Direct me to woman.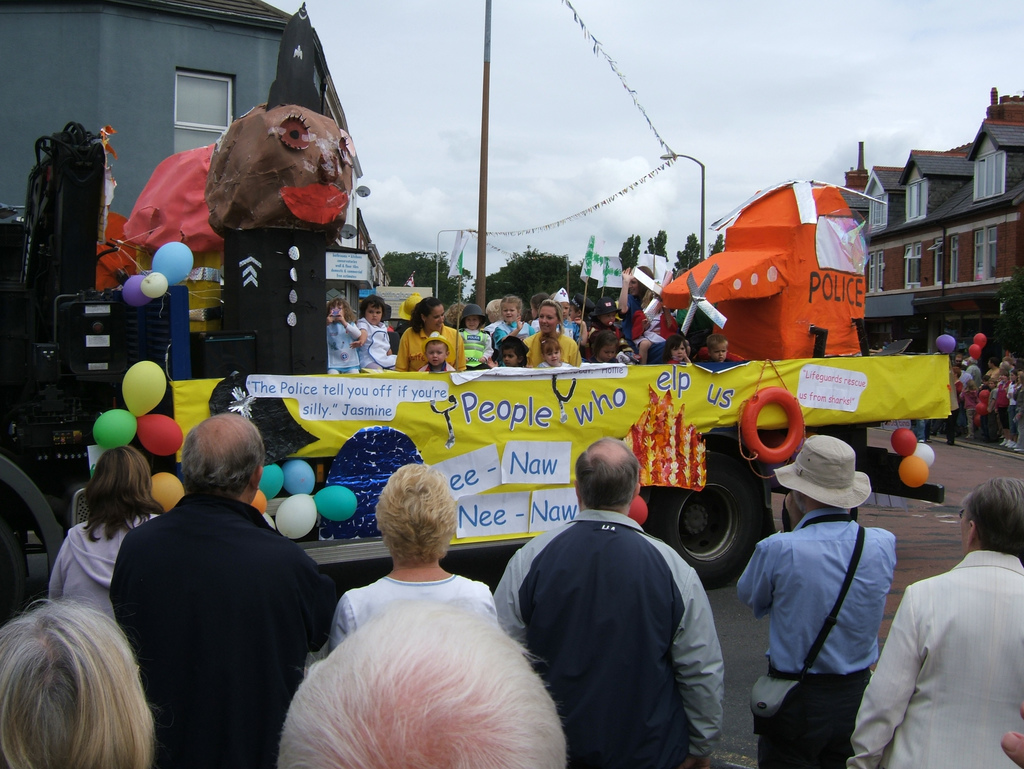
Direction: (x1=397, y1=296, x2=462, y2=370).
